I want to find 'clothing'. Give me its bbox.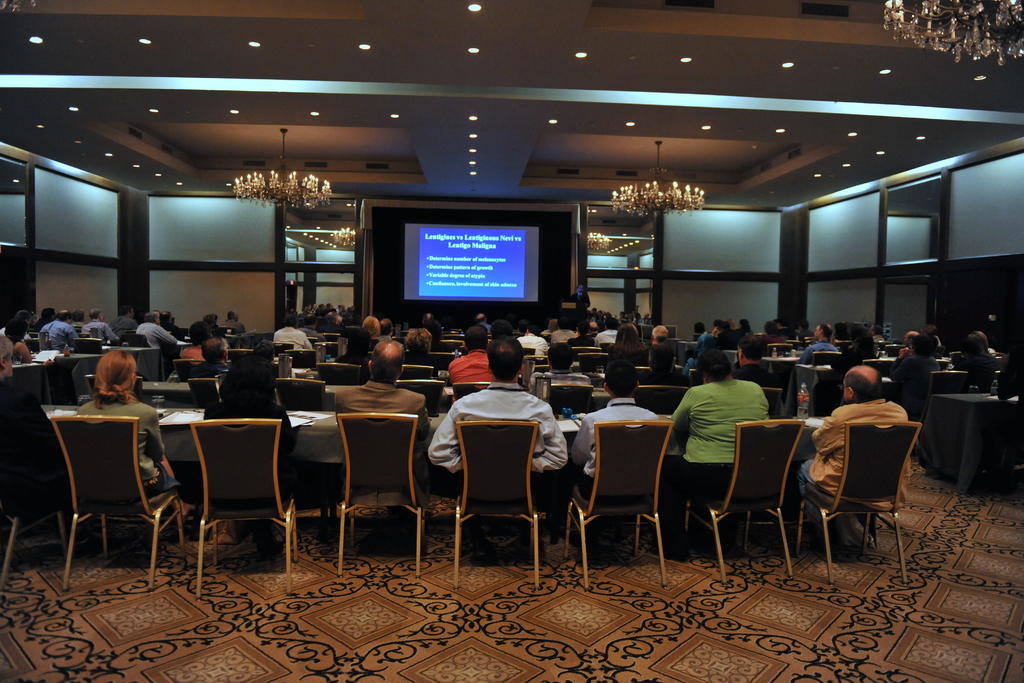
(798,342,847,381).
